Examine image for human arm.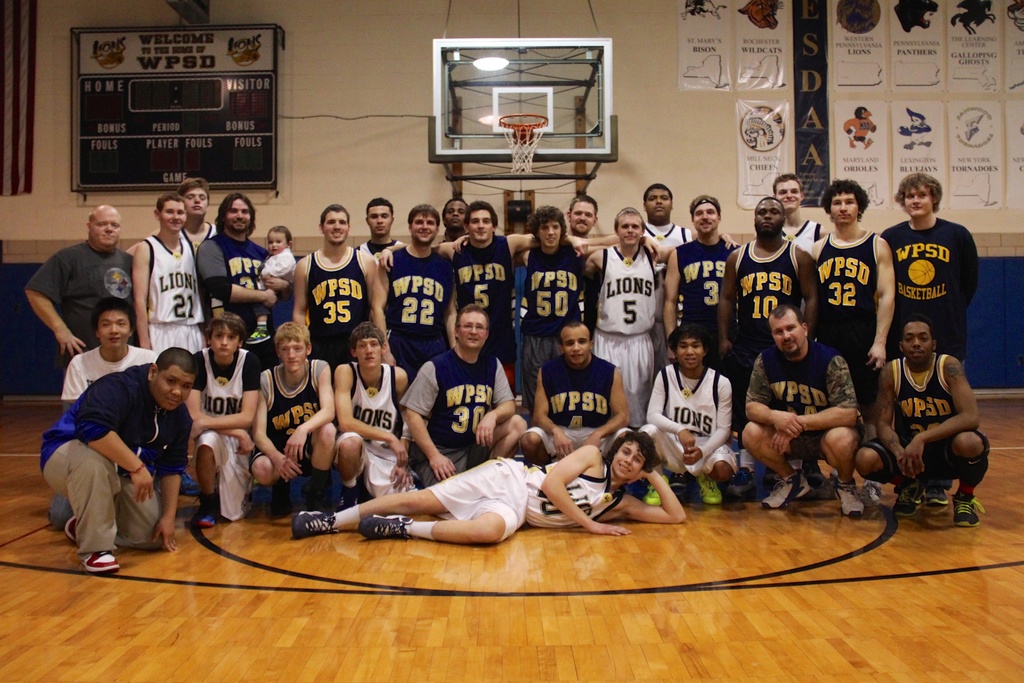
Examination result: bbox(147, 404, 194, 554).
